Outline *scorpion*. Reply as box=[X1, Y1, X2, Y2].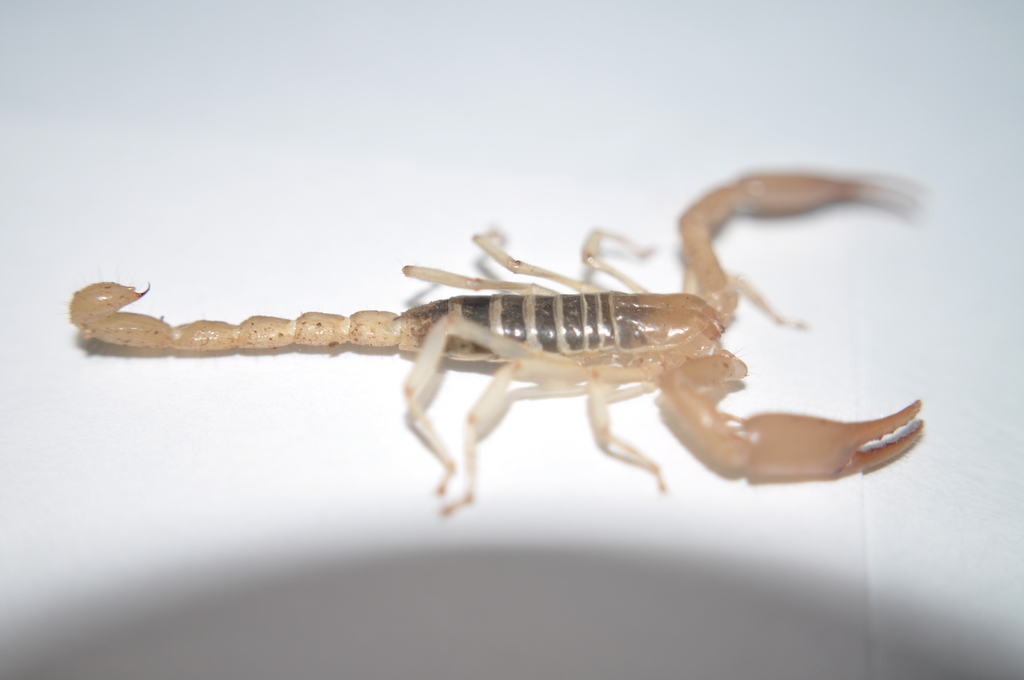
box=[65, 166, 924, 503].
